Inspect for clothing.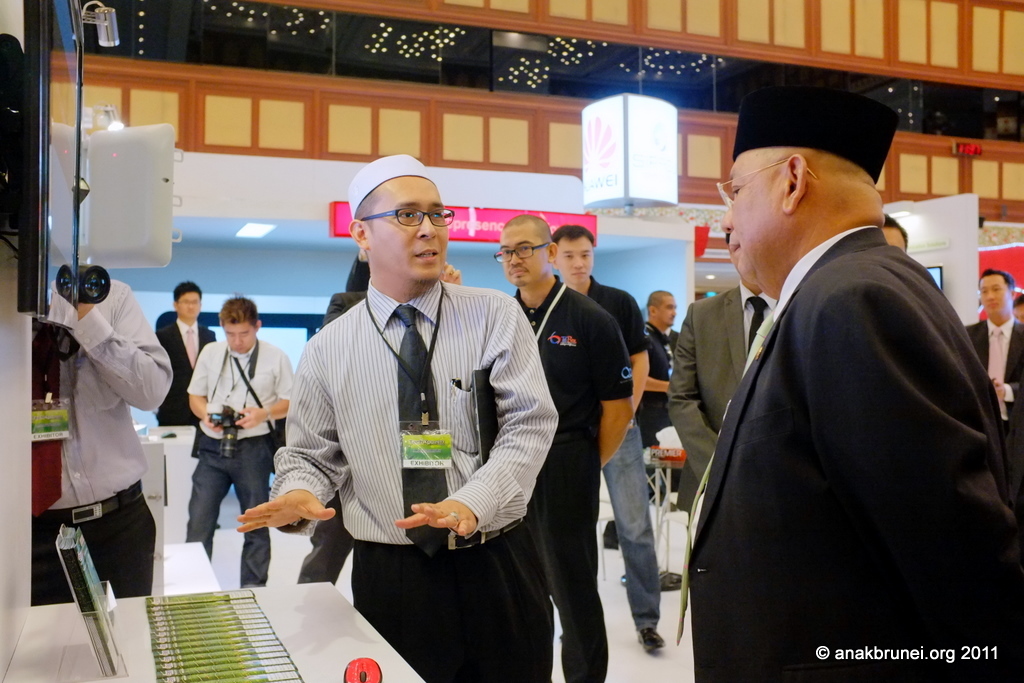
Inspection: region(265, 283, 560, 682).
